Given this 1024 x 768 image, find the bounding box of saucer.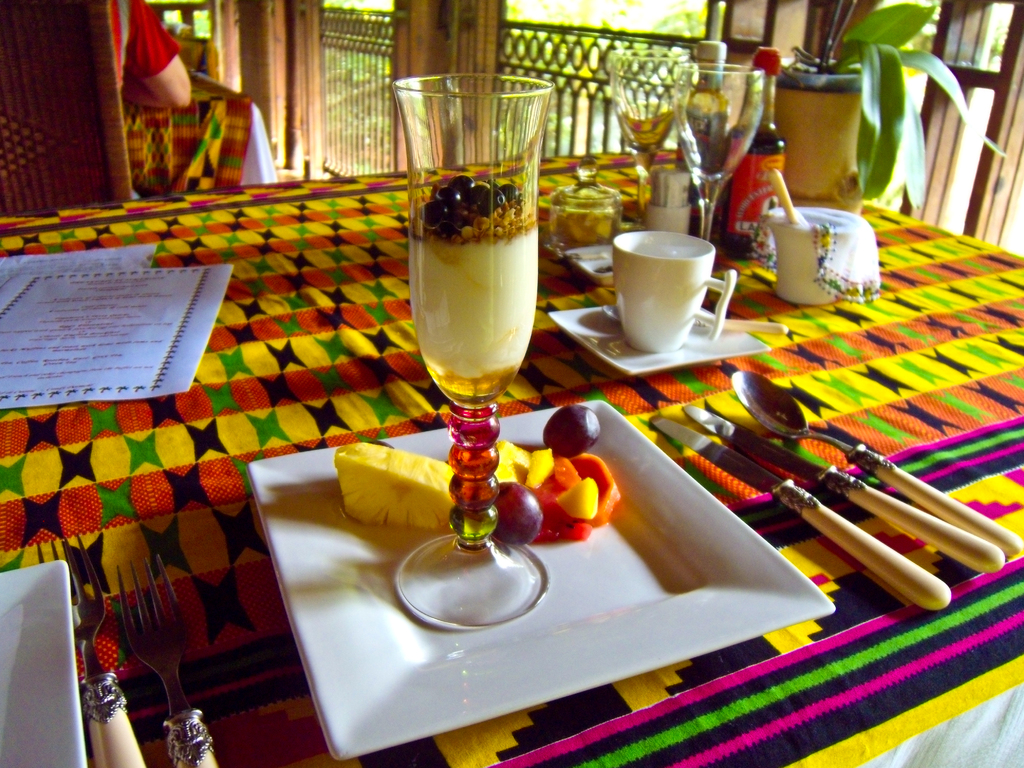
l=550, t=299, r=772, b=371.
